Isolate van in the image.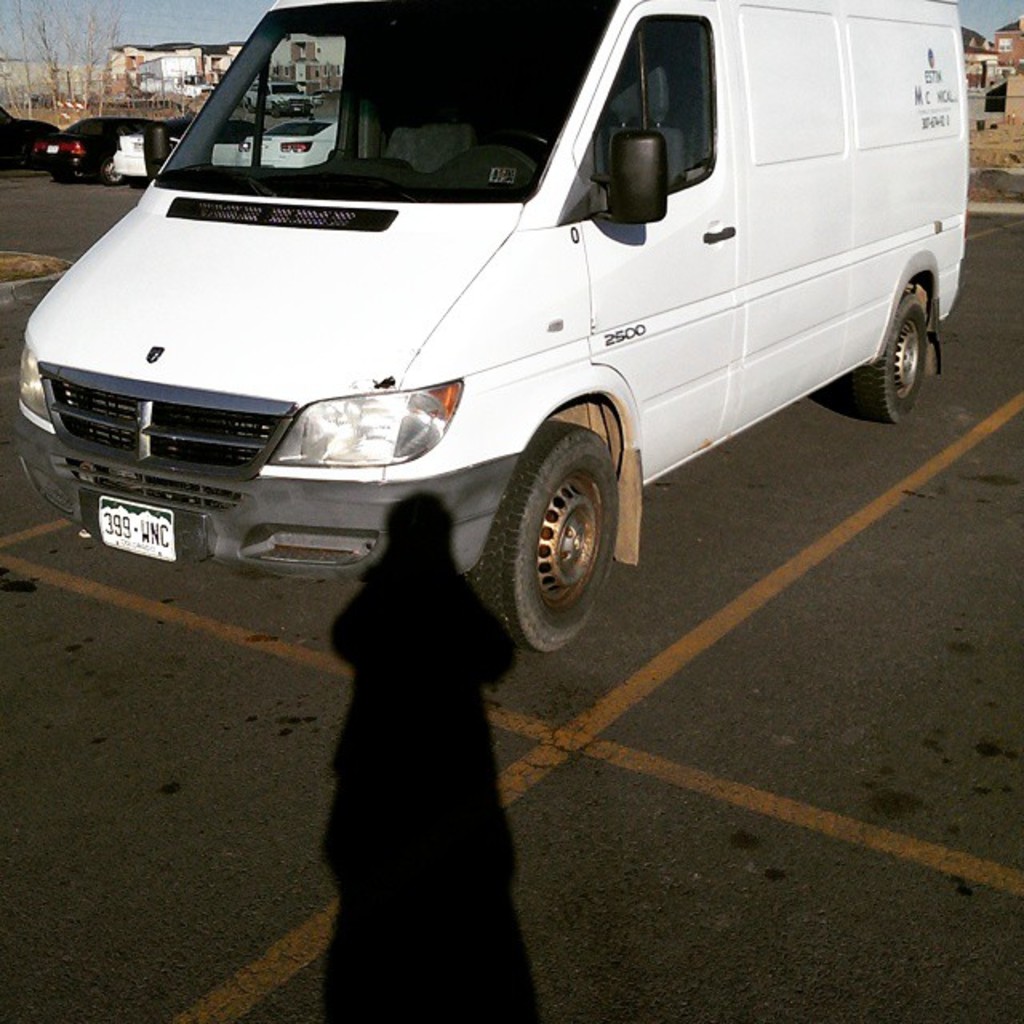
Isolated region: locate(10, 0, 968, 658).
